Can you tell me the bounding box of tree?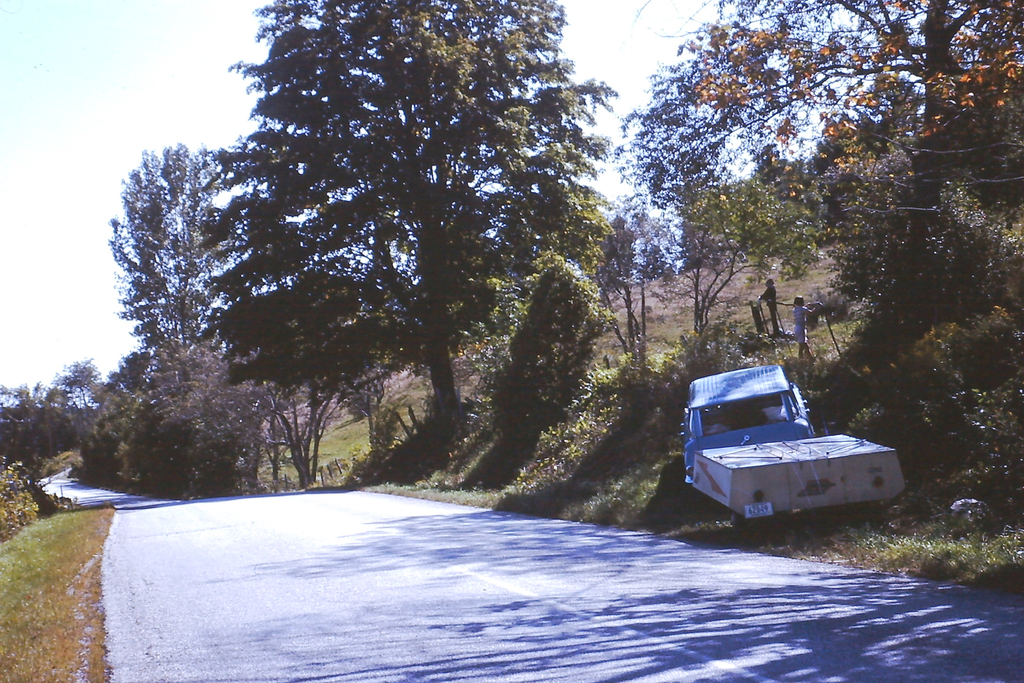
(113, 18, 653, 518).
